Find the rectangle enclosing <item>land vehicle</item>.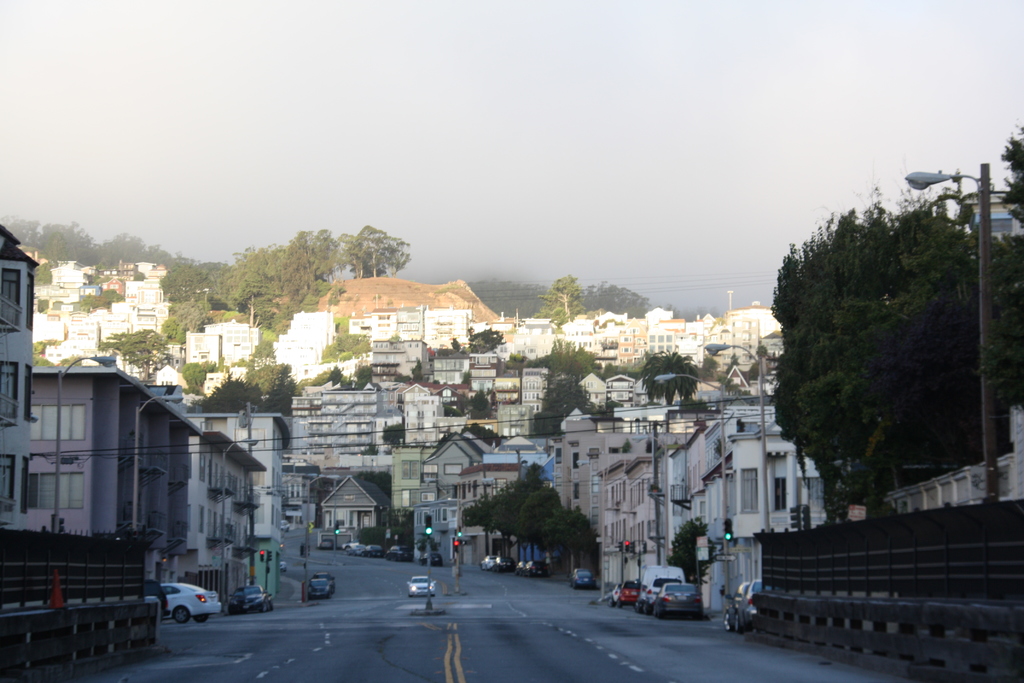
339,535,360,551.
